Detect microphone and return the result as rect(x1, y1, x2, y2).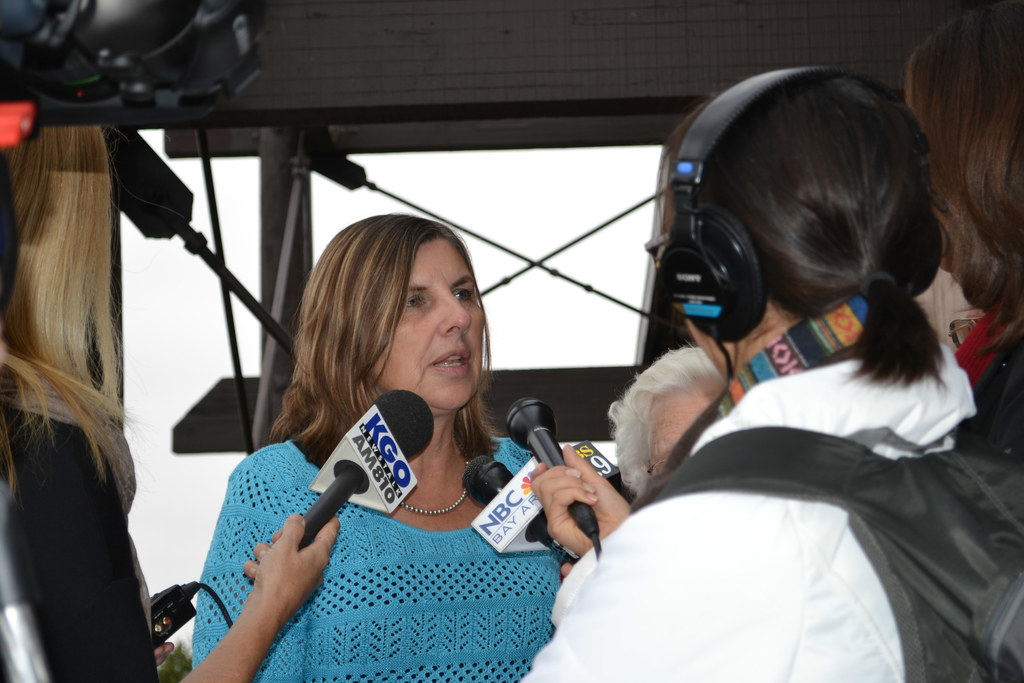
rect(496, 400, 572, 494).
